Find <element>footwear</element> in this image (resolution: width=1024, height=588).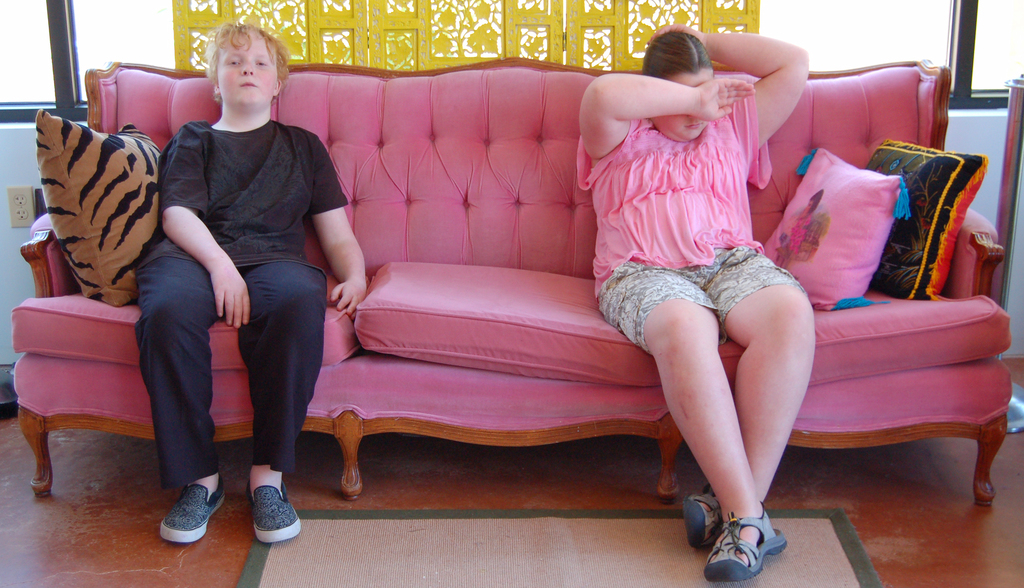
crop(680, 480, 721, 554).
